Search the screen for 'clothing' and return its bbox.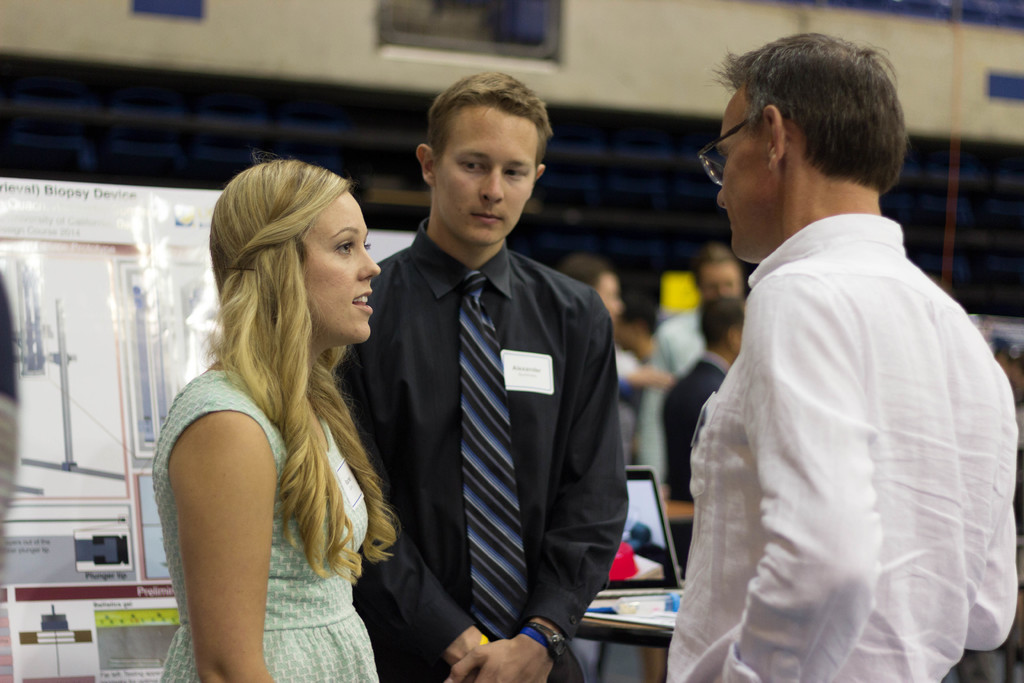
Found: x1=641, y1=300, x2=716, y2=489.
